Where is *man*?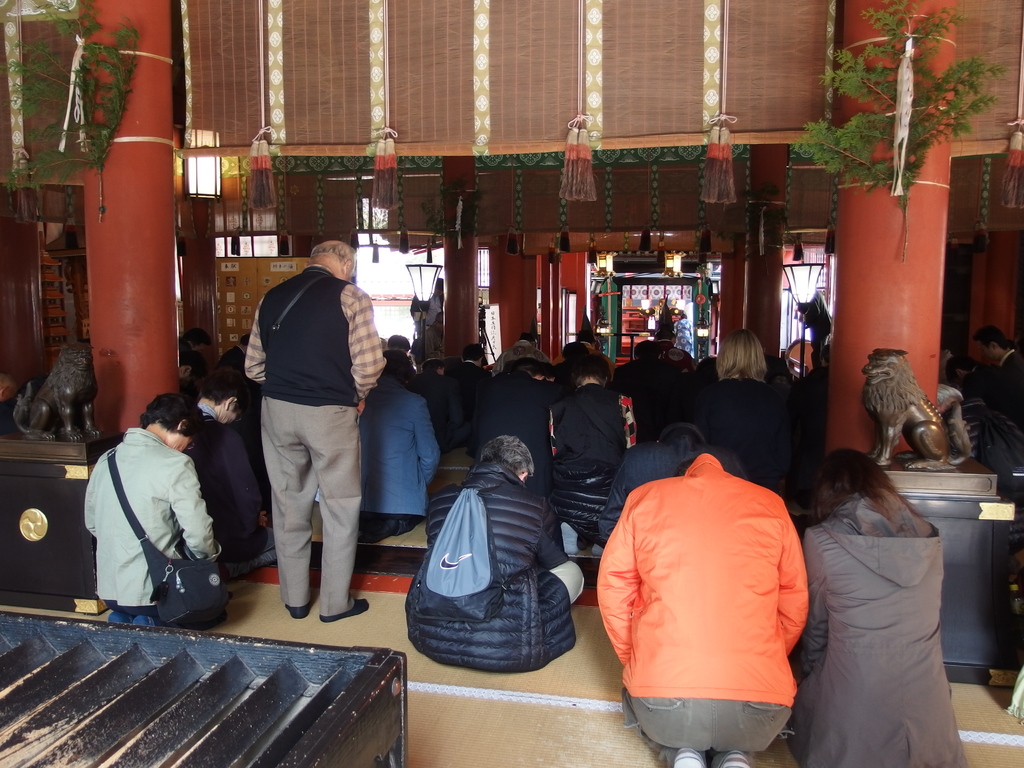
[973,323,1023,419].
